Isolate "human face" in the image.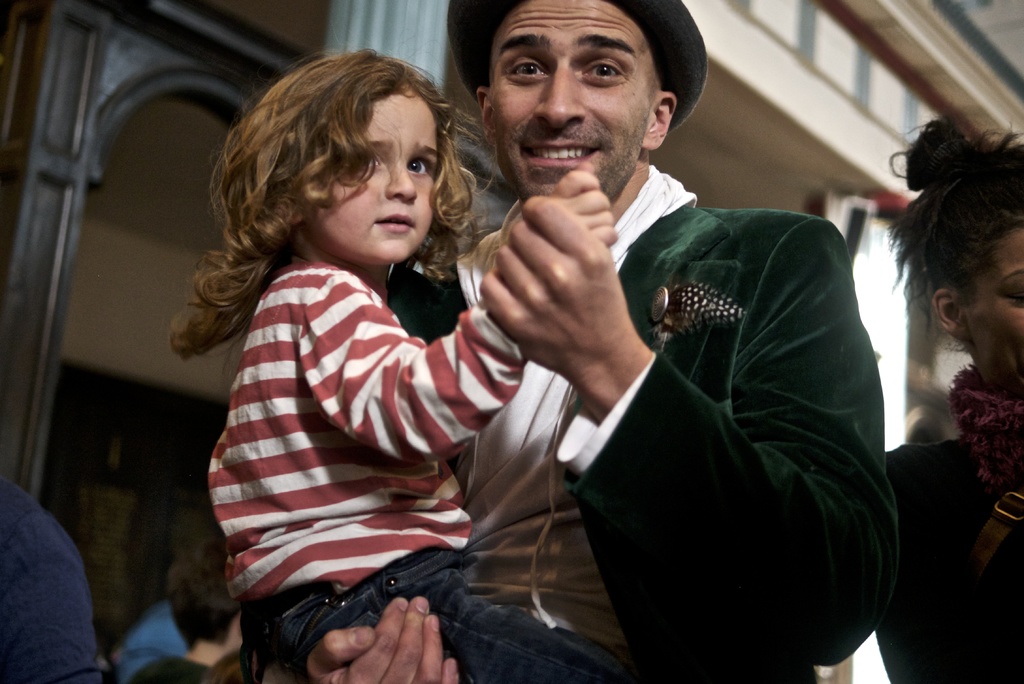
Isolated region: box(307, 83, 440, 268).
